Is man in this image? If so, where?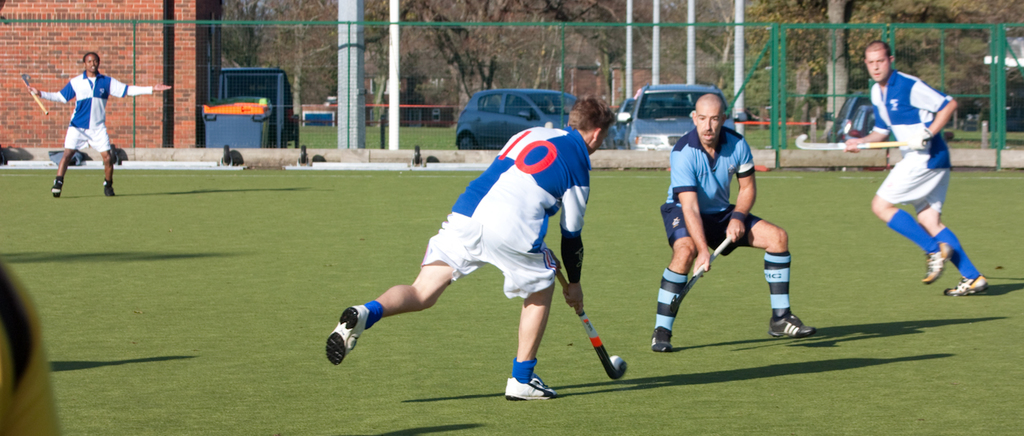
Yes, at <box>836,35,994,297</box>.
